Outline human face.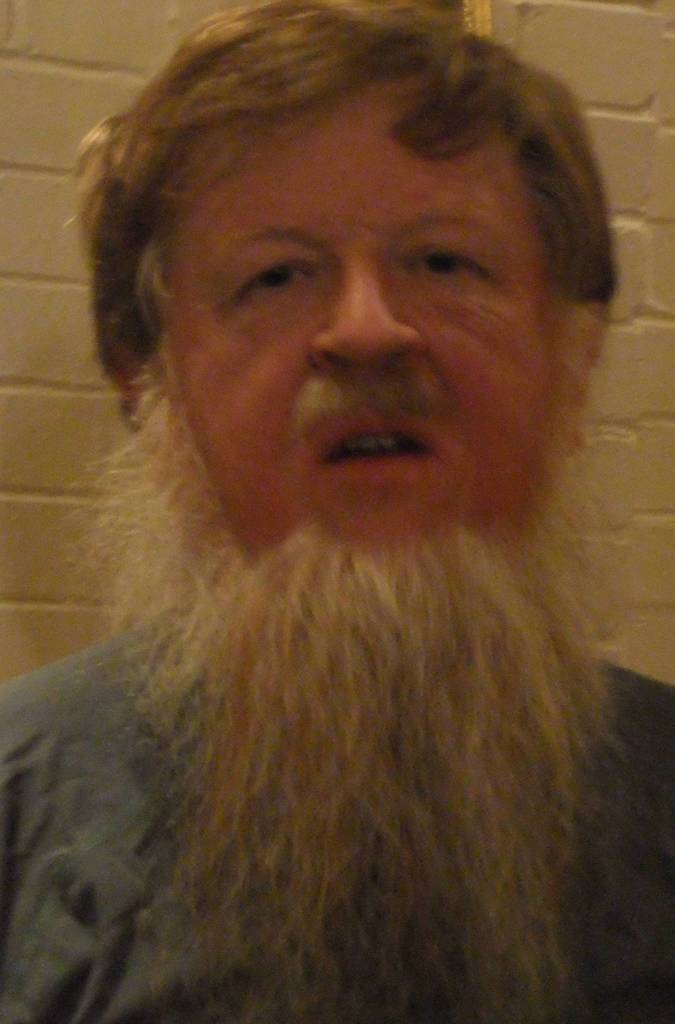
Outline: select_region(155, 71, 554, 550).
